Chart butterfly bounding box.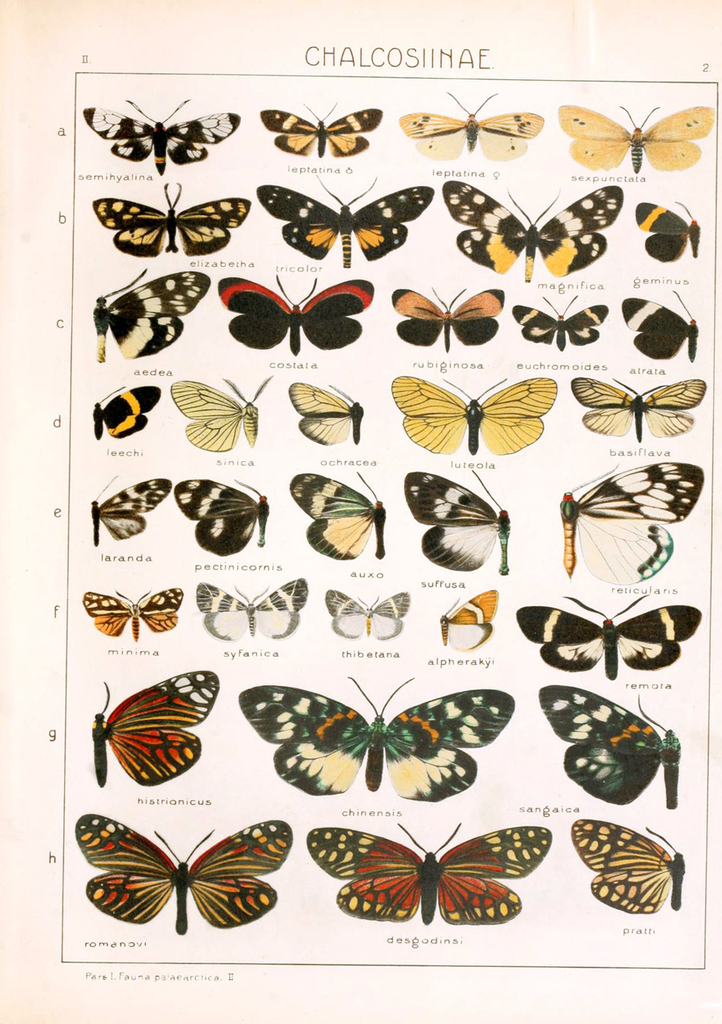
Charted: select_region(539, 688, 680, 807).
